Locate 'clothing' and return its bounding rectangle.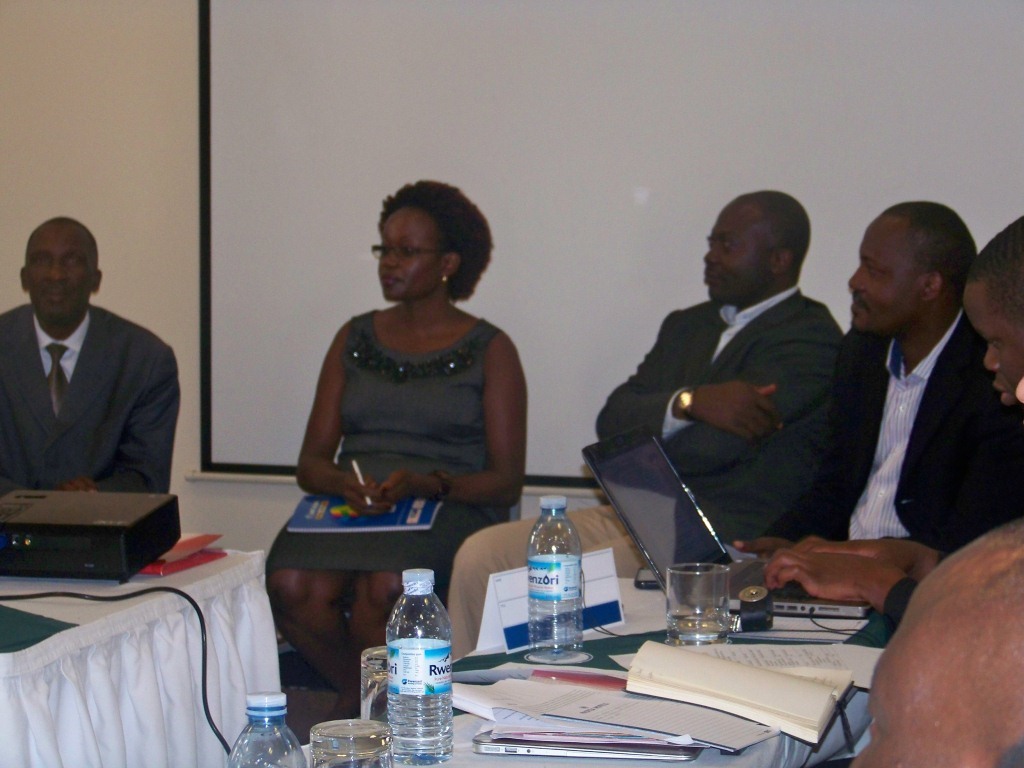
detection(437, 279, 841, 660).
